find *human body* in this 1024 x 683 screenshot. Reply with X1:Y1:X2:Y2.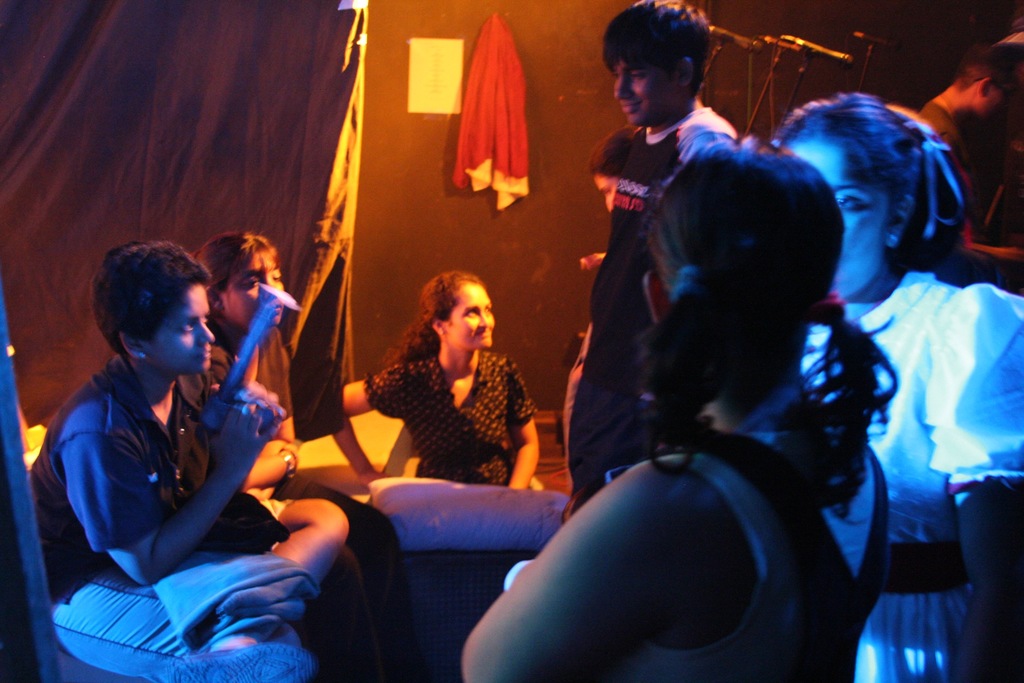
456:393:891:682.
